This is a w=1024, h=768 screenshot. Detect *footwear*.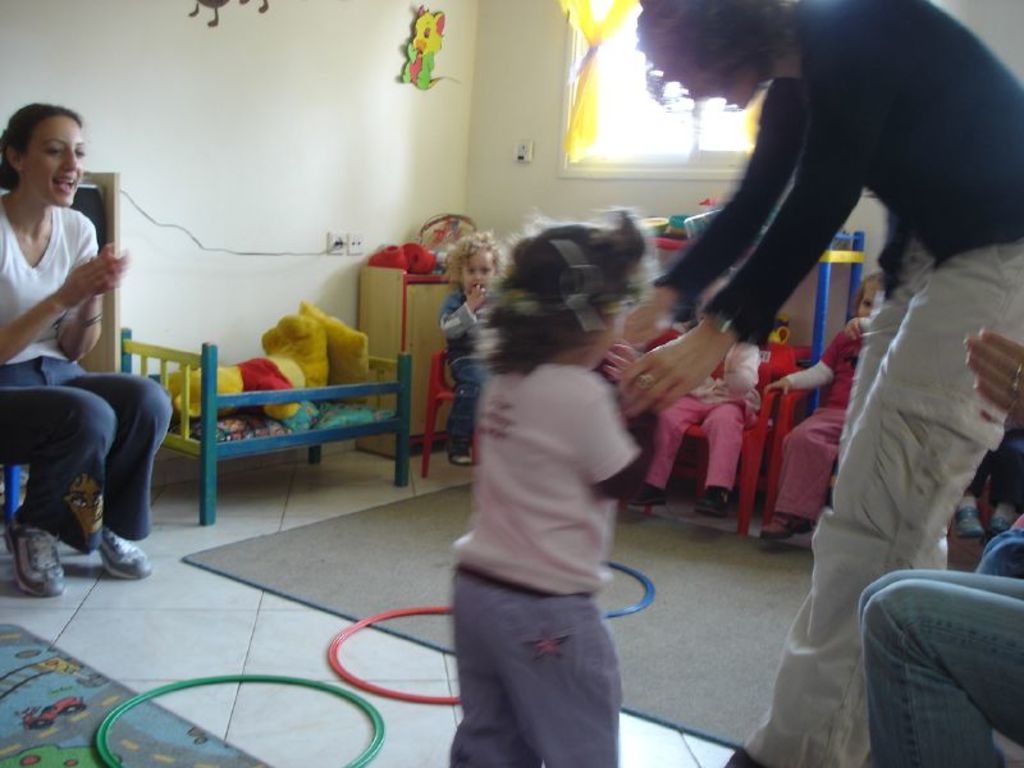
96,526,155,582.
